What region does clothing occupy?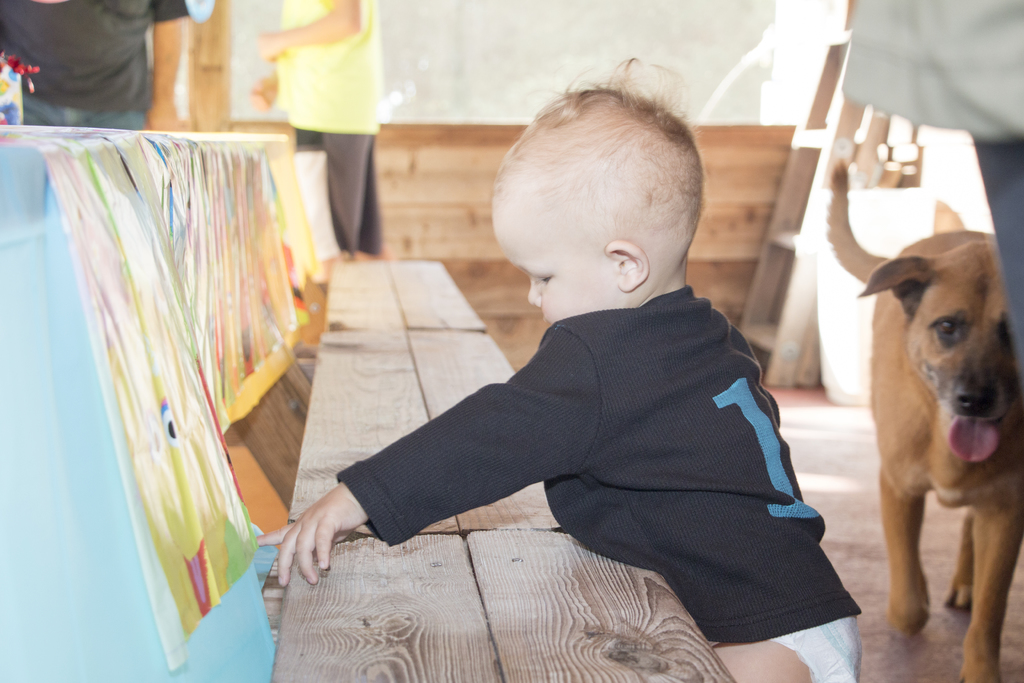
<bbox>337, 229, 857, 668</bbox>.
